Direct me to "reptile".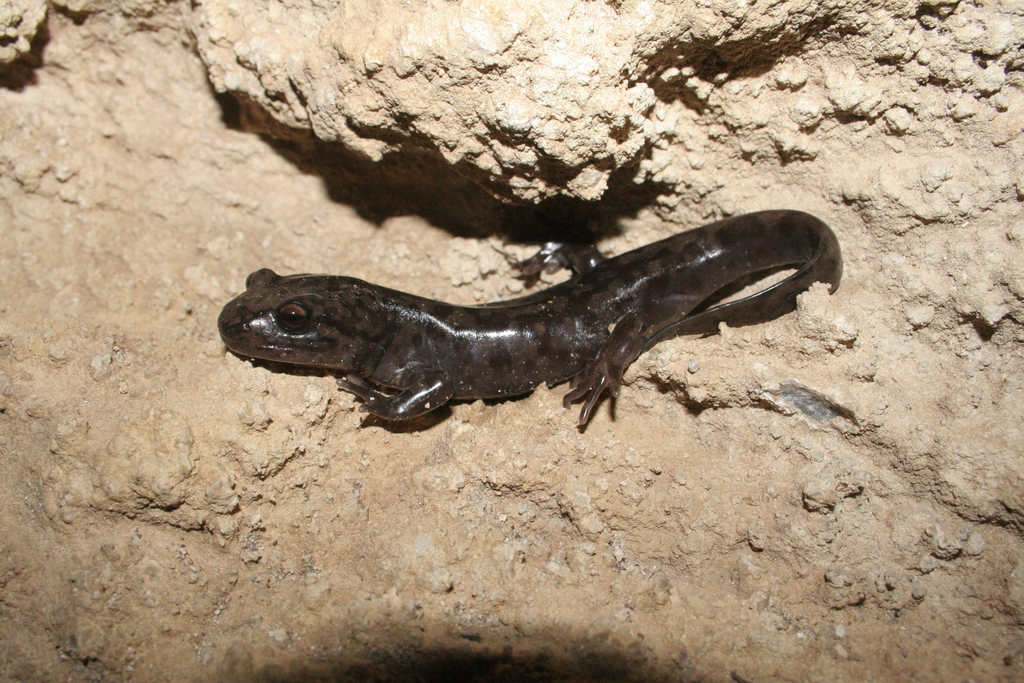
Direction: 215,207,844,421.
